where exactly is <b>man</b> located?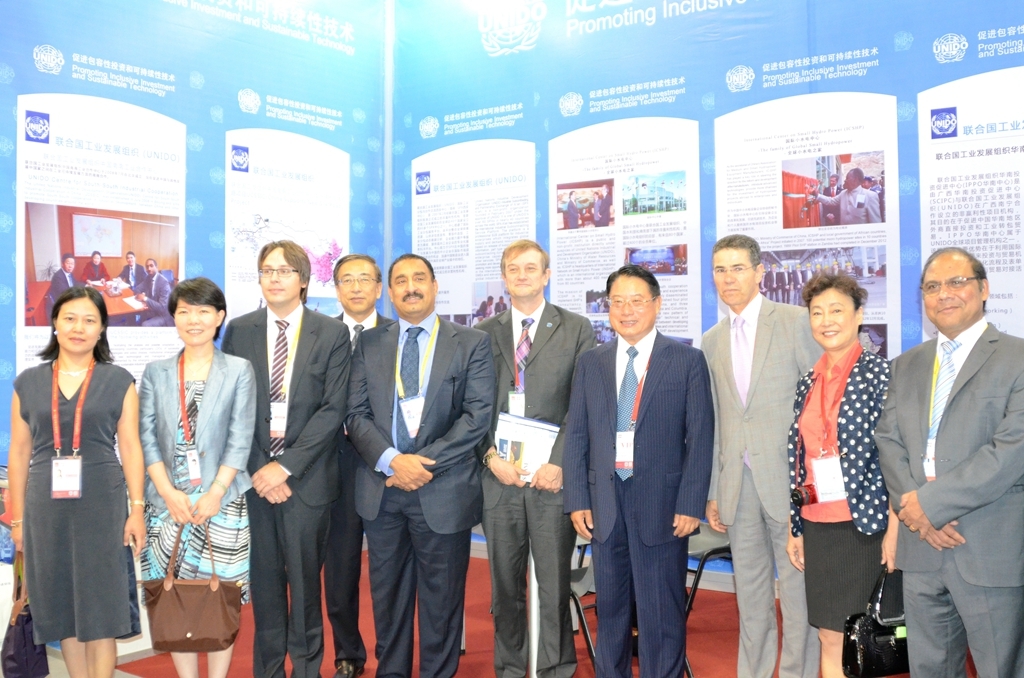
Its bounding box is (219, 235, 353, 677).
